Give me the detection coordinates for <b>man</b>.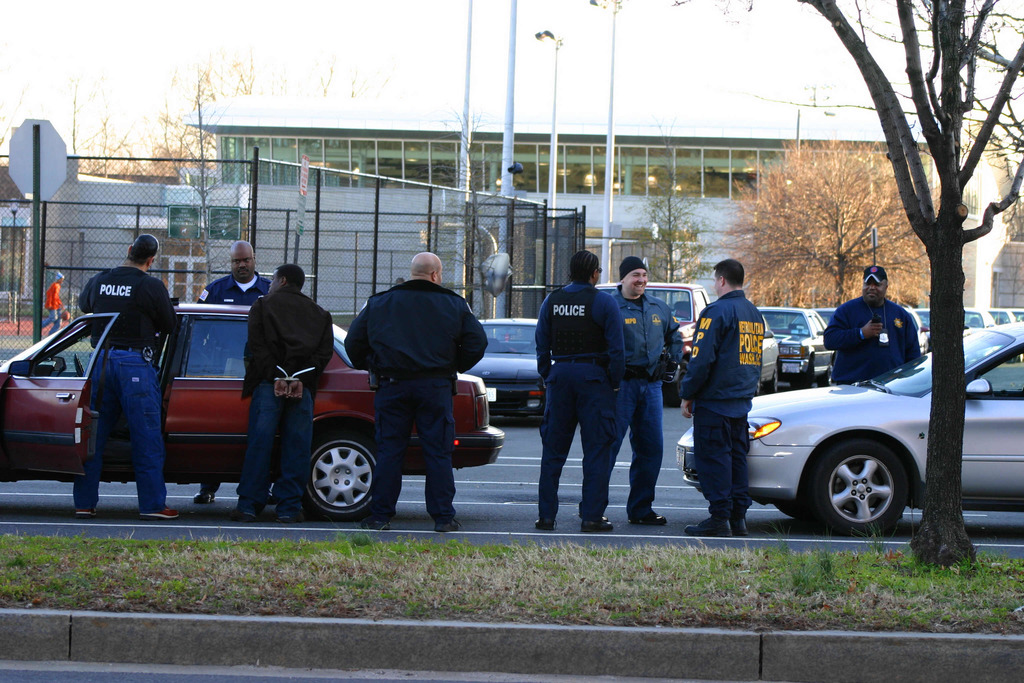
{"left": 42, "top": 270, "right": 65, "bottom": 335}.
